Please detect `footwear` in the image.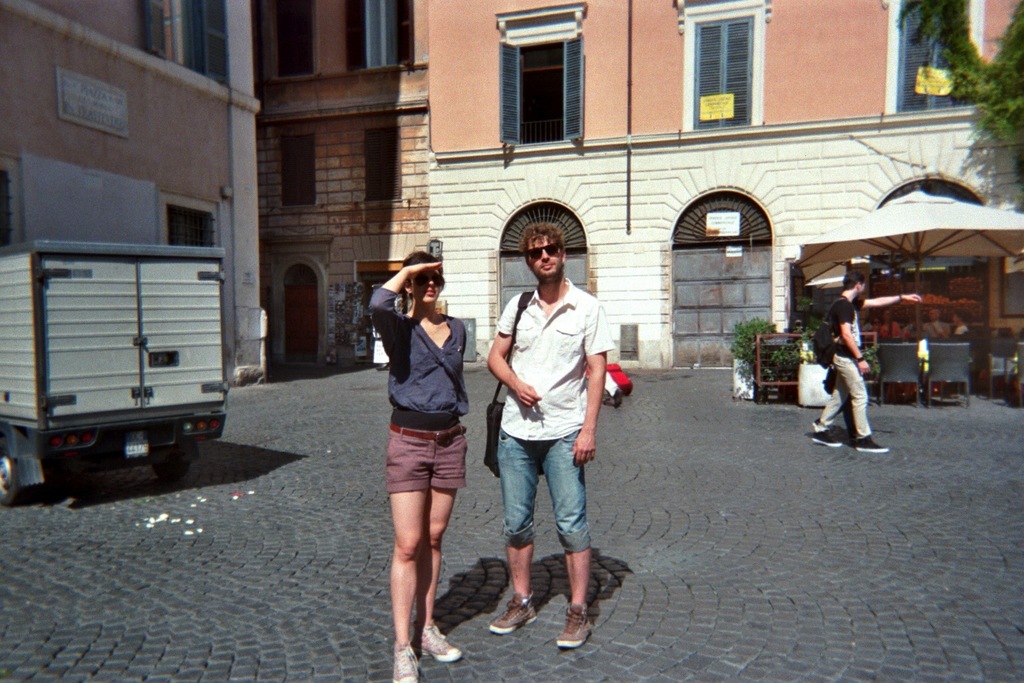
411 619 463 660.
